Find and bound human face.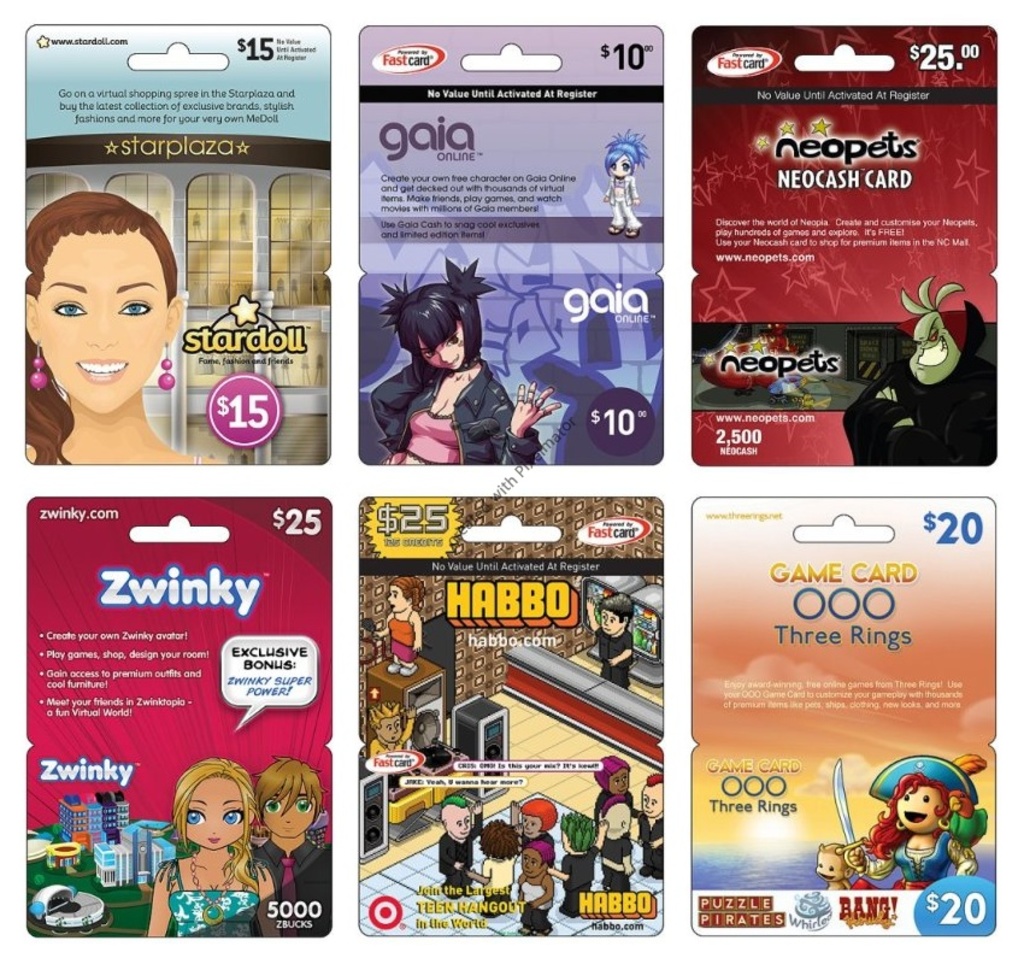
Bound: {"left": 607, "top": 154, "right": 632, "bottom": 178}.
